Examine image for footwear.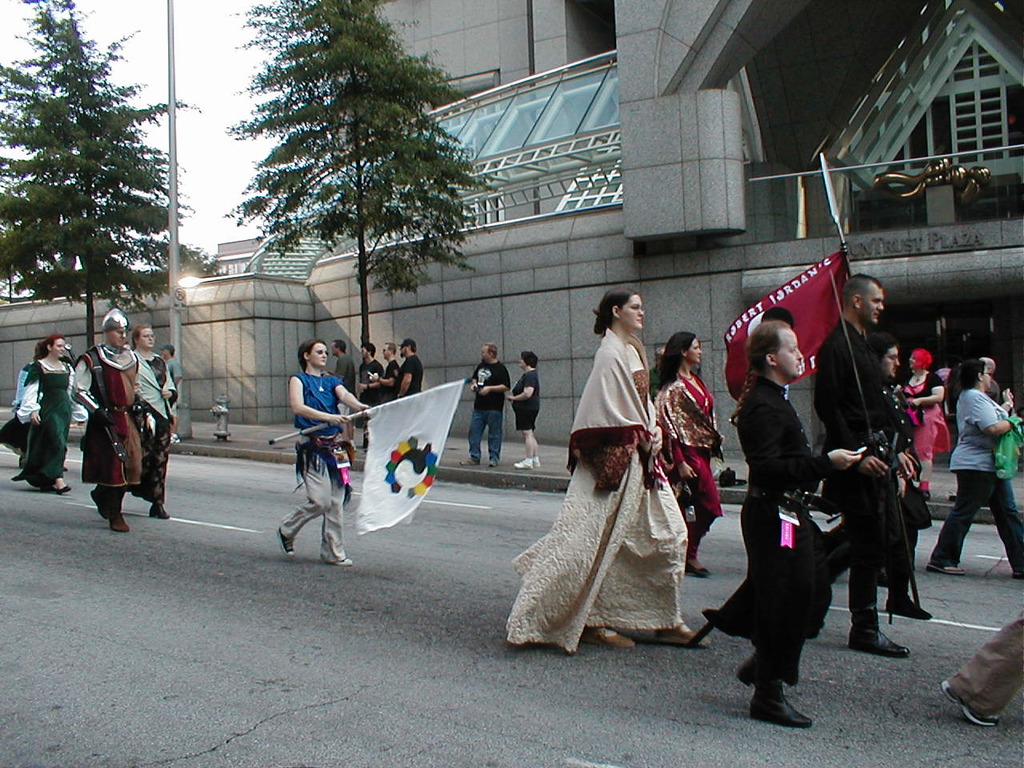
Examination result: [583,631,634,646].
